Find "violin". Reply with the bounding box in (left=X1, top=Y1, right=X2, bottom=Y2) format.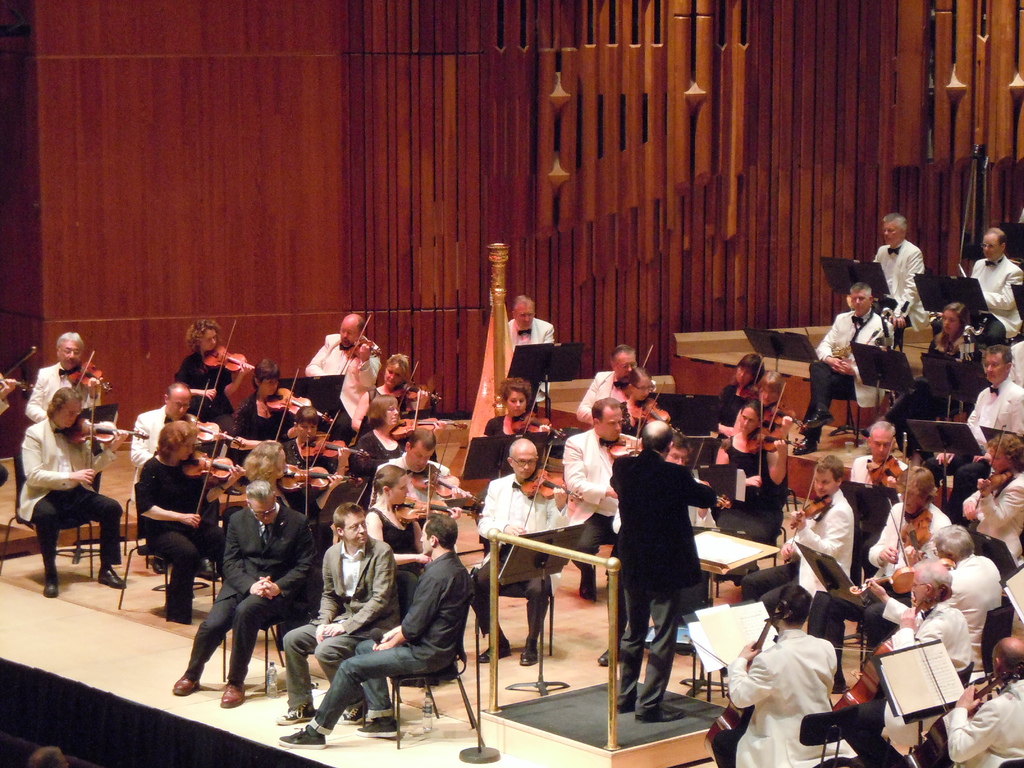
(left=782, top=477, right=832, bottom=559).
